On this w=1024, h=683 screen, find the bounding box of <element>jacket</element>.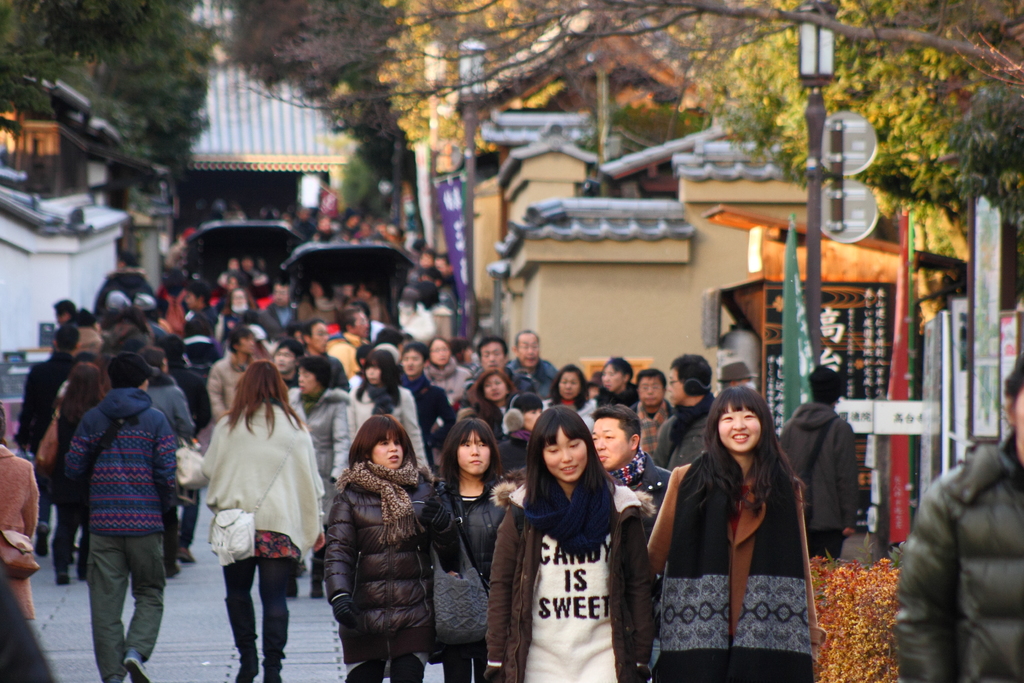
Bounding box: l=770, t=399, r=866, b=532.
